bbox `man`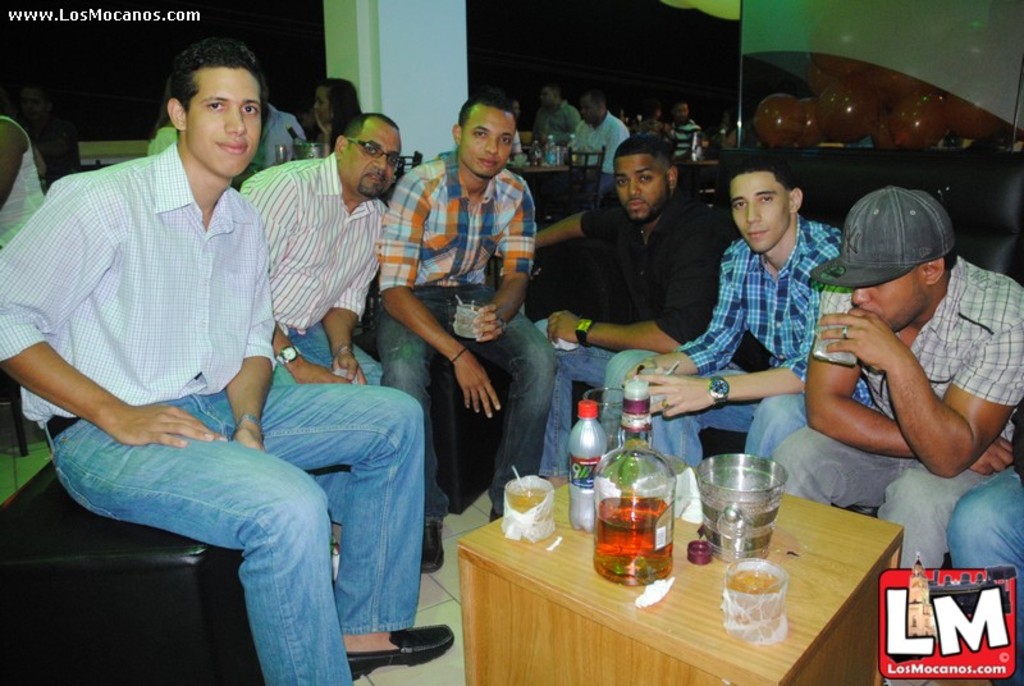
l=8, t=47, r=422, b=677
